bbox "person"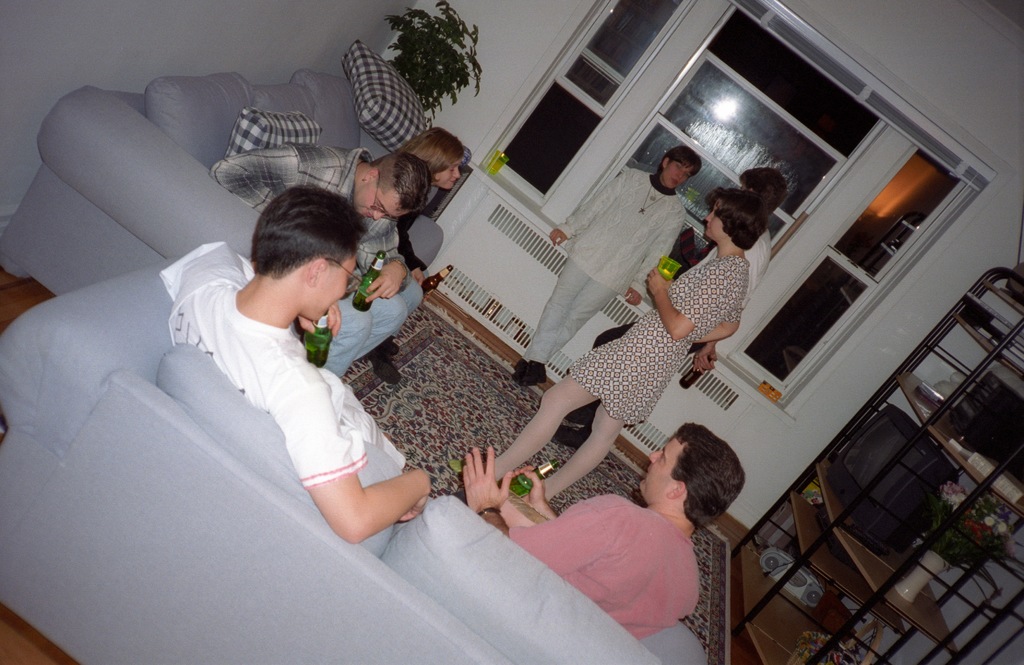
495:149:691:384
